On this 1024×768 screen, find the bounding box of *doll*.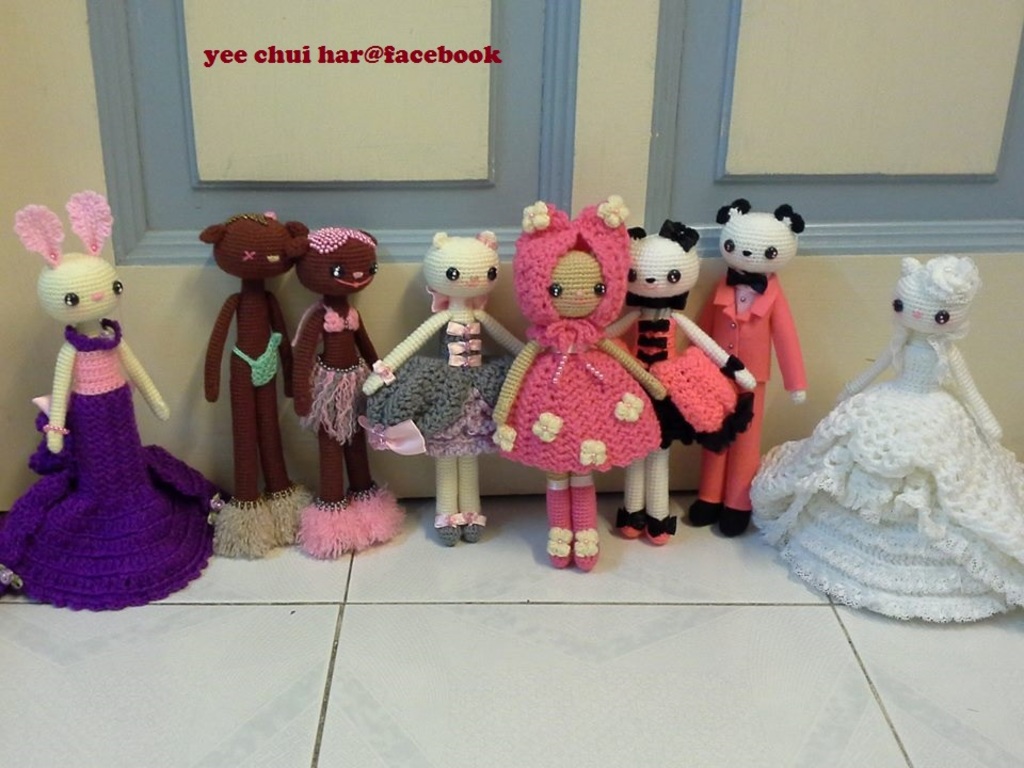
Bounding box: Rect(0, 198, 201, 609).
